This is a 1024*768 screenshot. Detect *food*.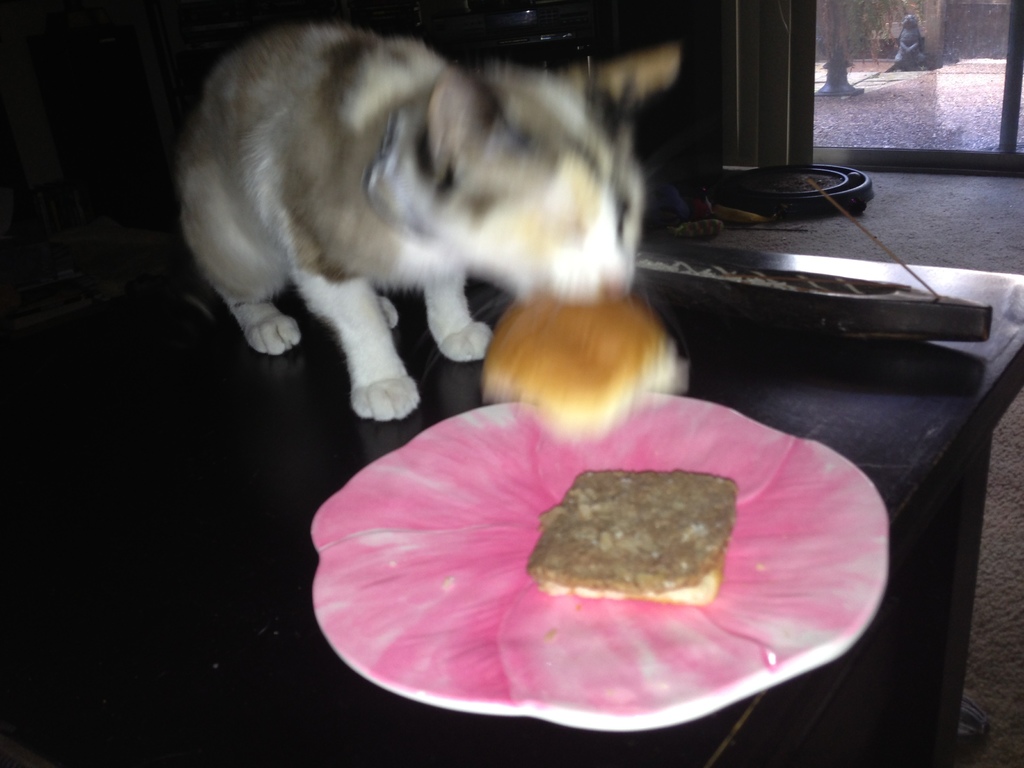
box(479, 288, 691, 439).
